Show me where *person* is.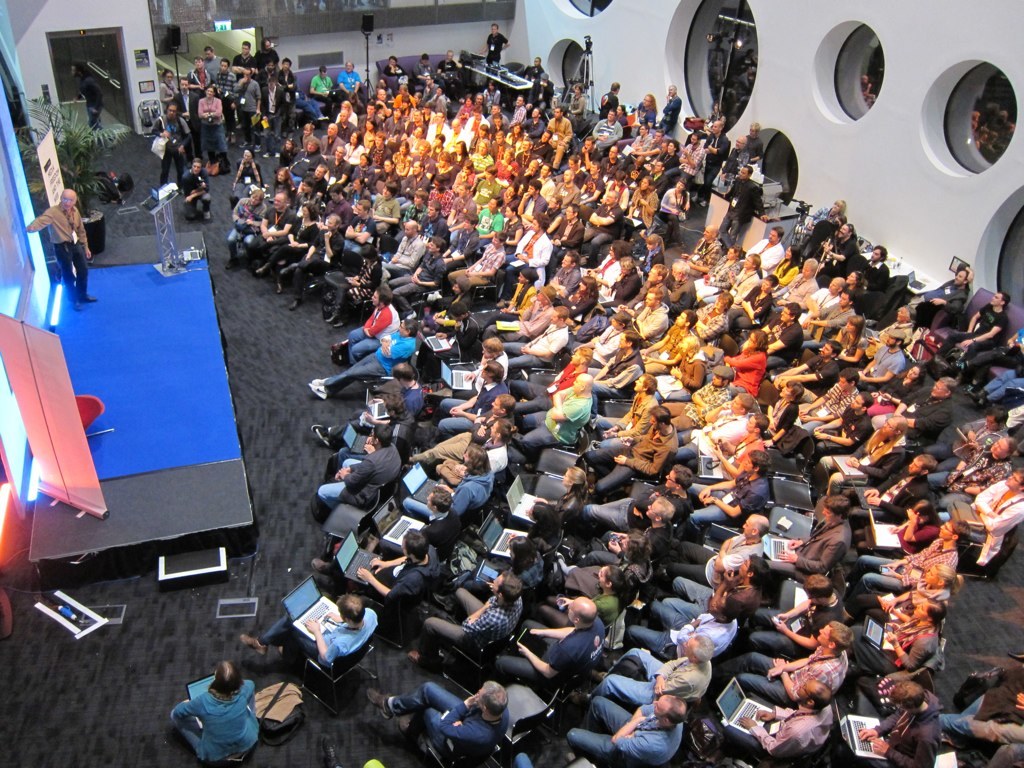
*person* is at {"left": 517, "top": 347, "right": 593, "bottom": 412}.
